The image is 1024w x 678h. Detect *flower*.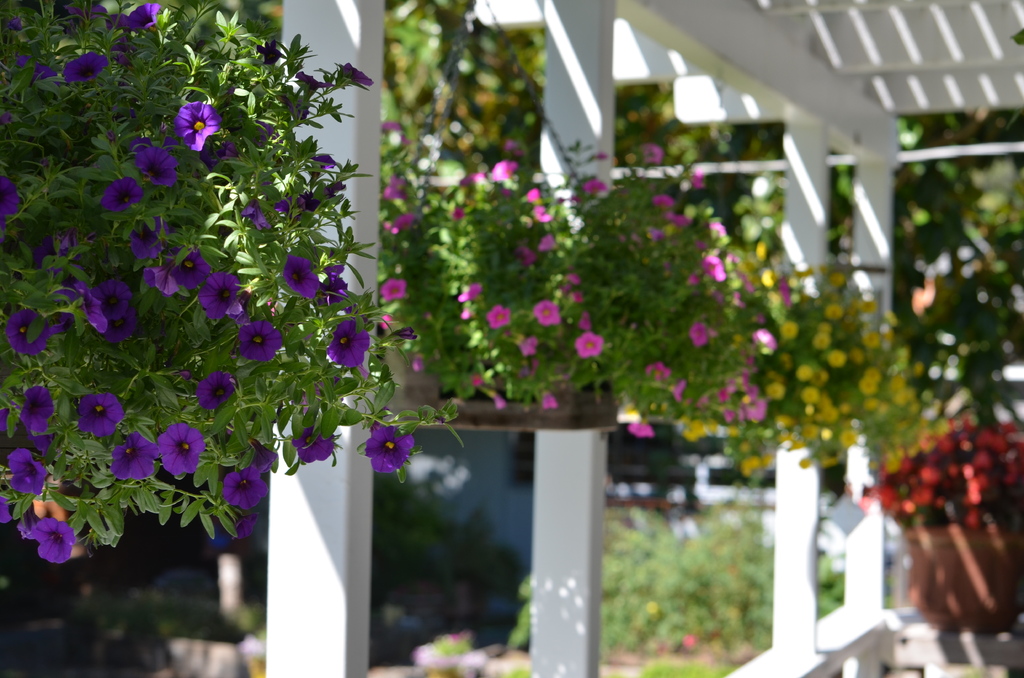
Detection: x1=742, y1=395, x2=764, y2=423.
